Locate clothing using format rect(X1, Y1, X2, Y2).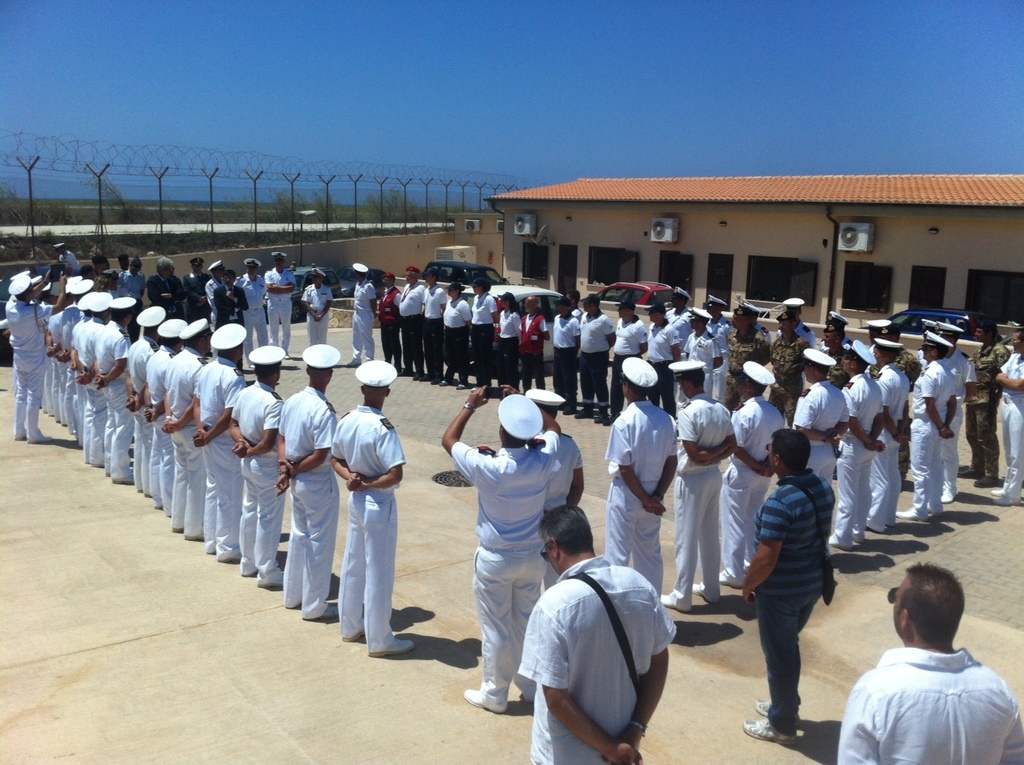
rect(841, 373, 888, 539).
